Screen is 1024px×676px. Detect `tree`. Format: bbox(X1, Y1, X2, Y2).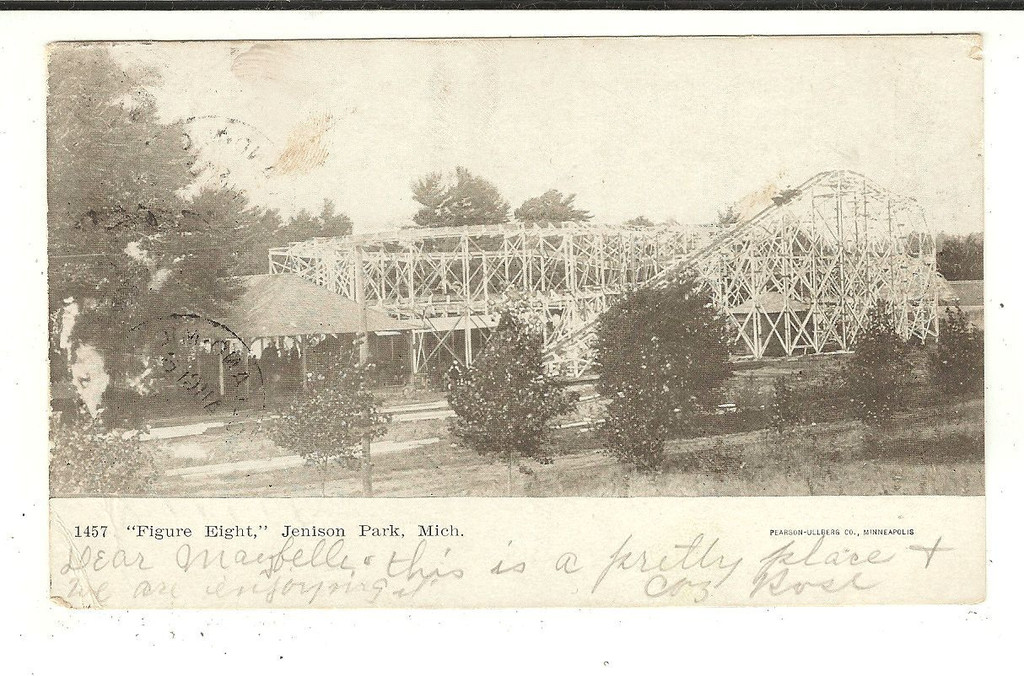
bbox(927, 297, 984, 394).
